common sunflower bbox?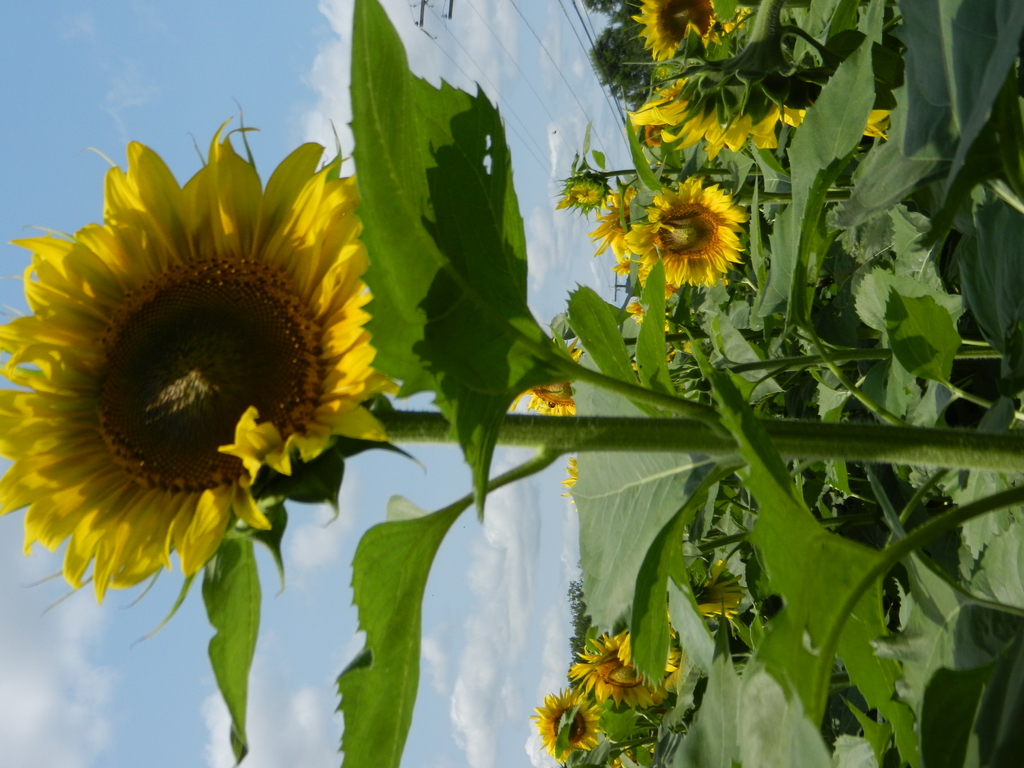
bbox=(622, 171, 741, 285)
